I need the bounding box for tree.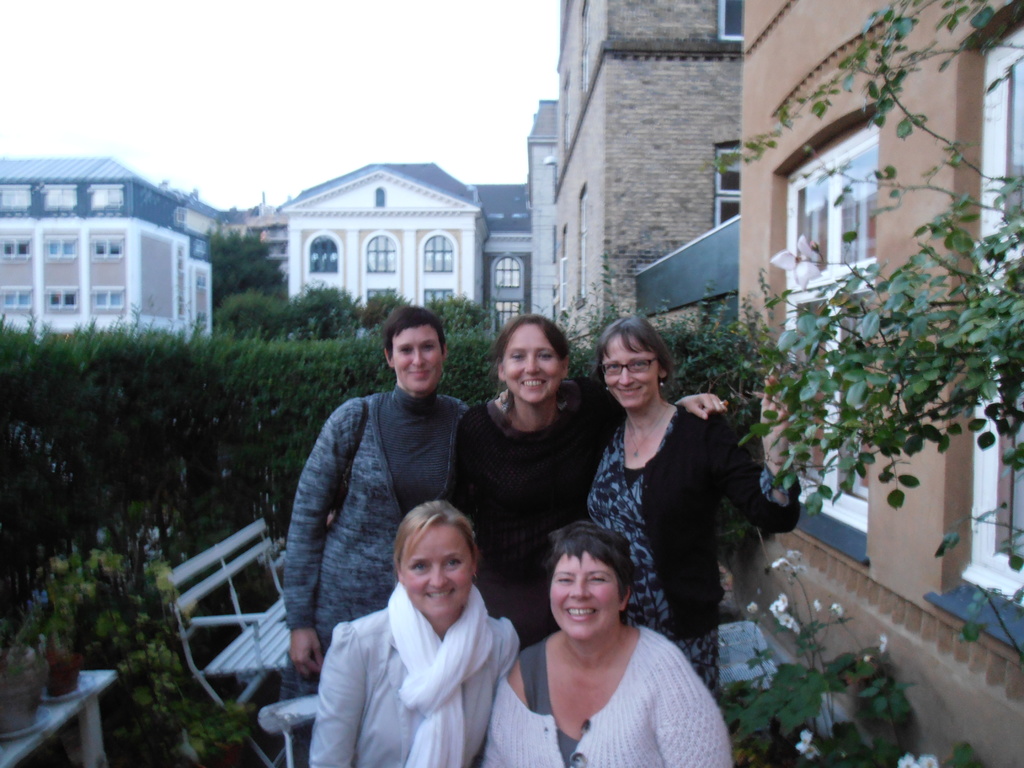
Here it is: 730 0 1023 660.
